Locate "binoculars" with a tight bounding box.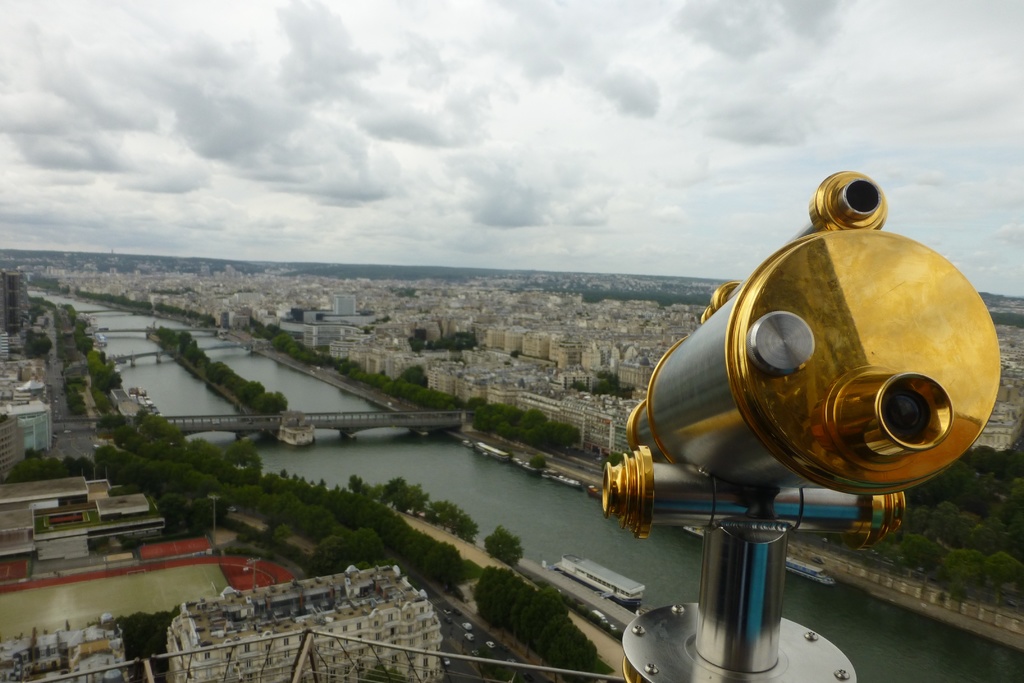
[562,177,1023,662].
